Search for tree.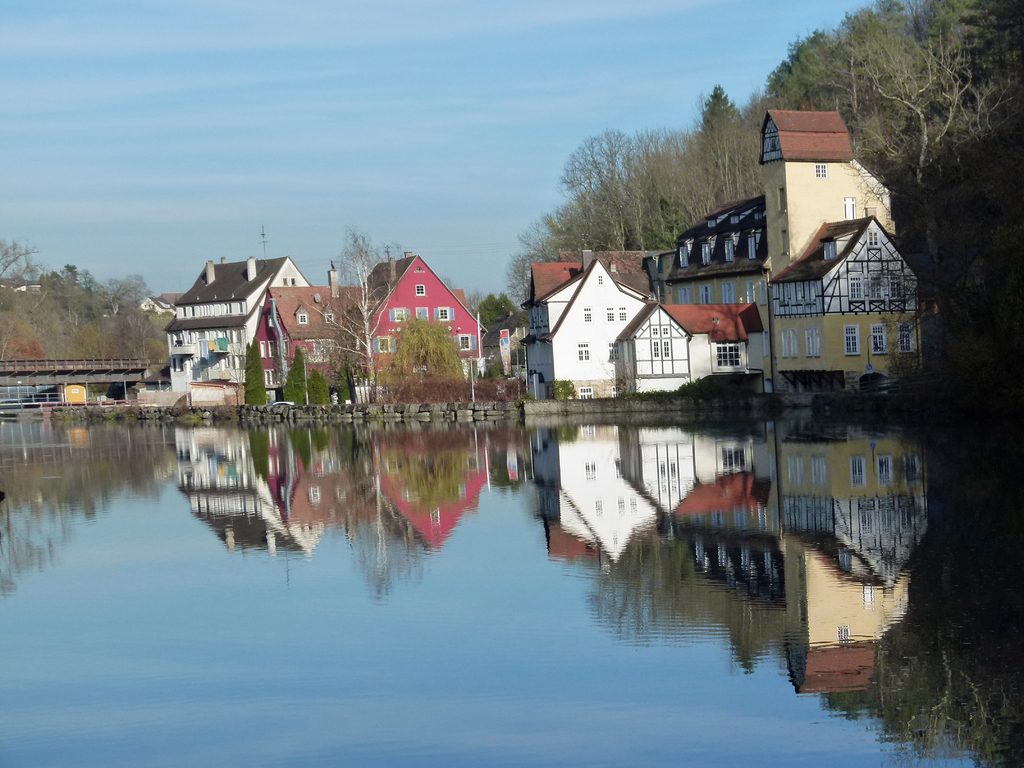
Found at crop(975, 0, 1023, 186).
